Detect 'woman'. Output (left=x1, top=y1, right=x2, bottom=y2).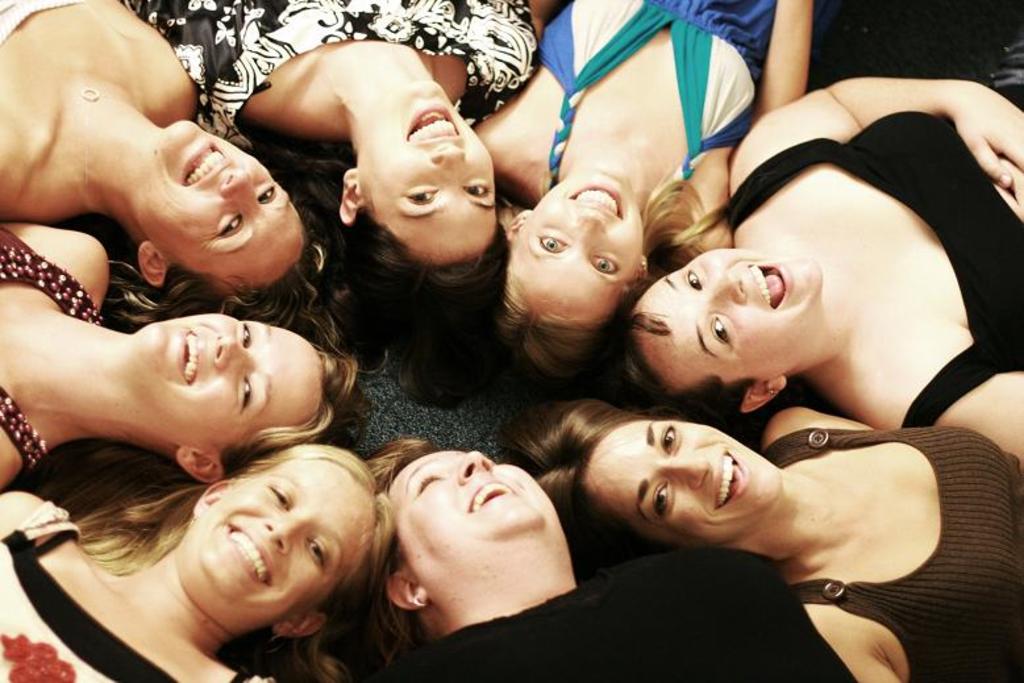
(left=0, top=208, right=375, bottom=507).
